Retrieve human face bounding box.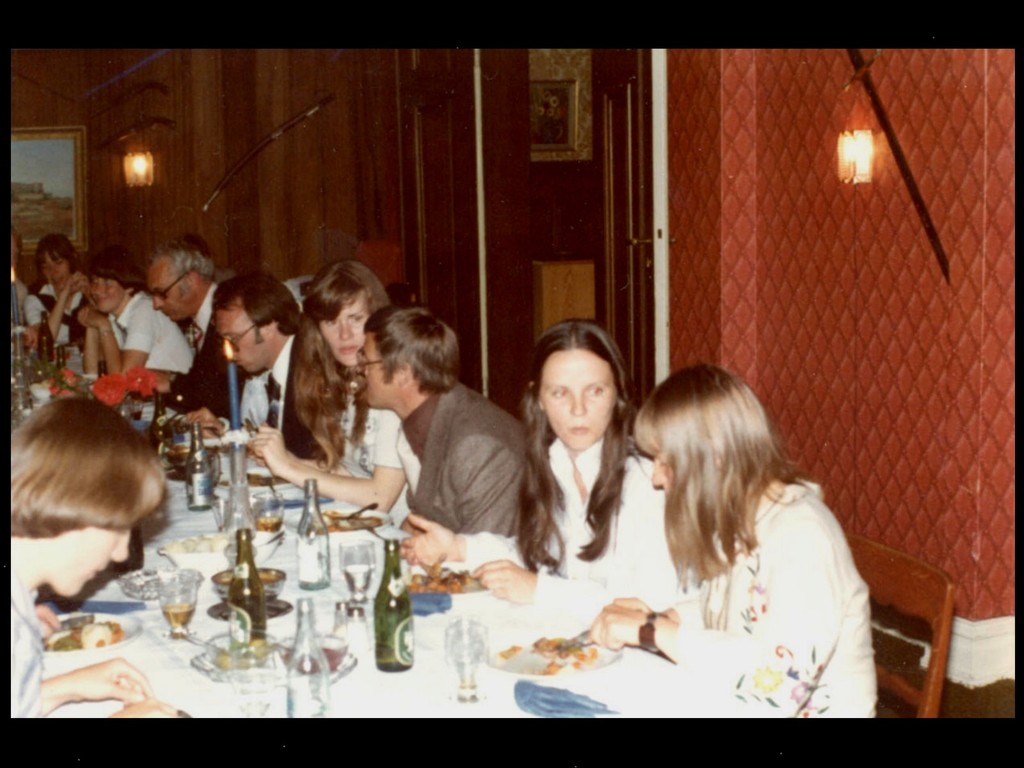
Bounding box: Rect(216, 306, 274, 369).
